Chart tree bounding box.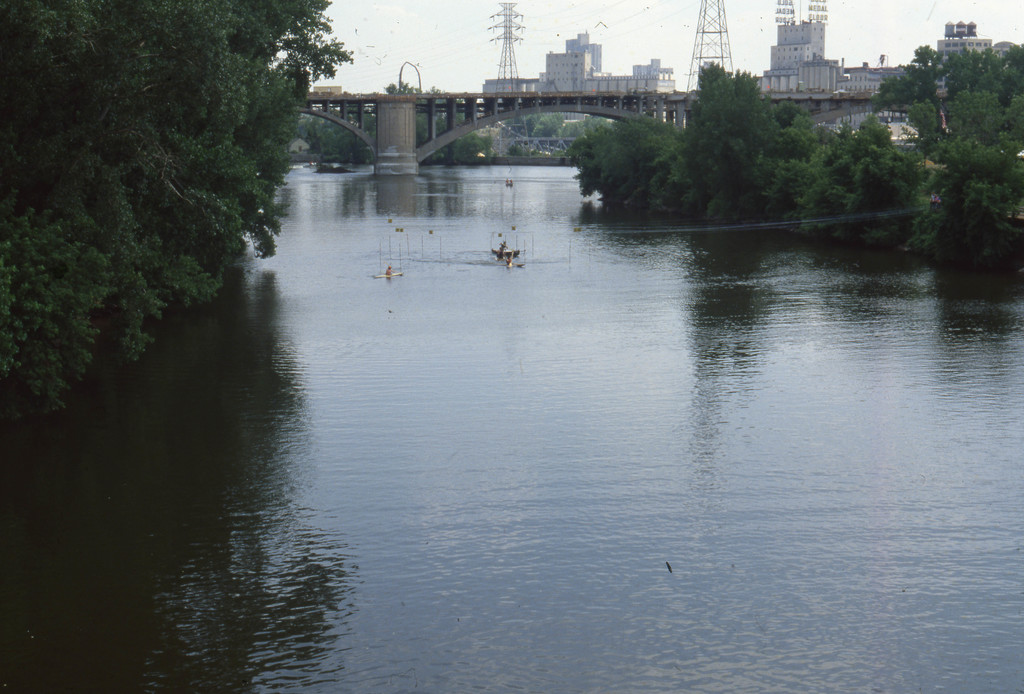
Charted: rect(15, 12, 321, 393).
